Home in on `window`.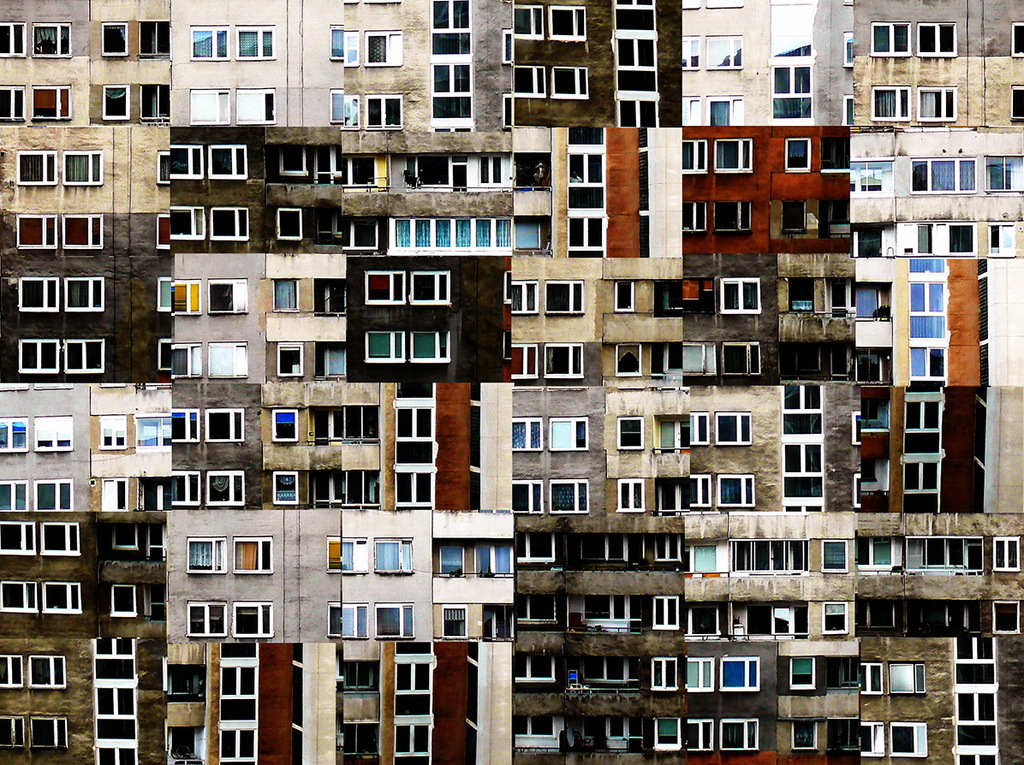
Homed in at BBox(176, 277, 200, 311).
